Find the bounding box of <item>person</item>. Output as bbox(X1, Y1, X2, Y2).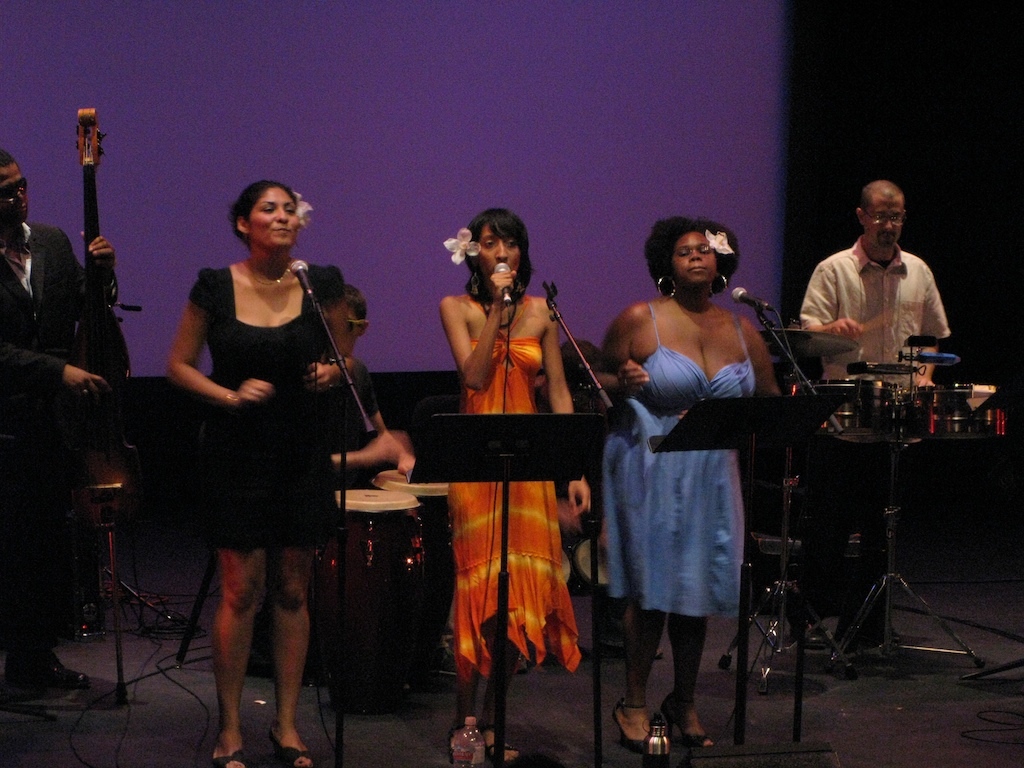
bbox(433, 202, 596, 766).
